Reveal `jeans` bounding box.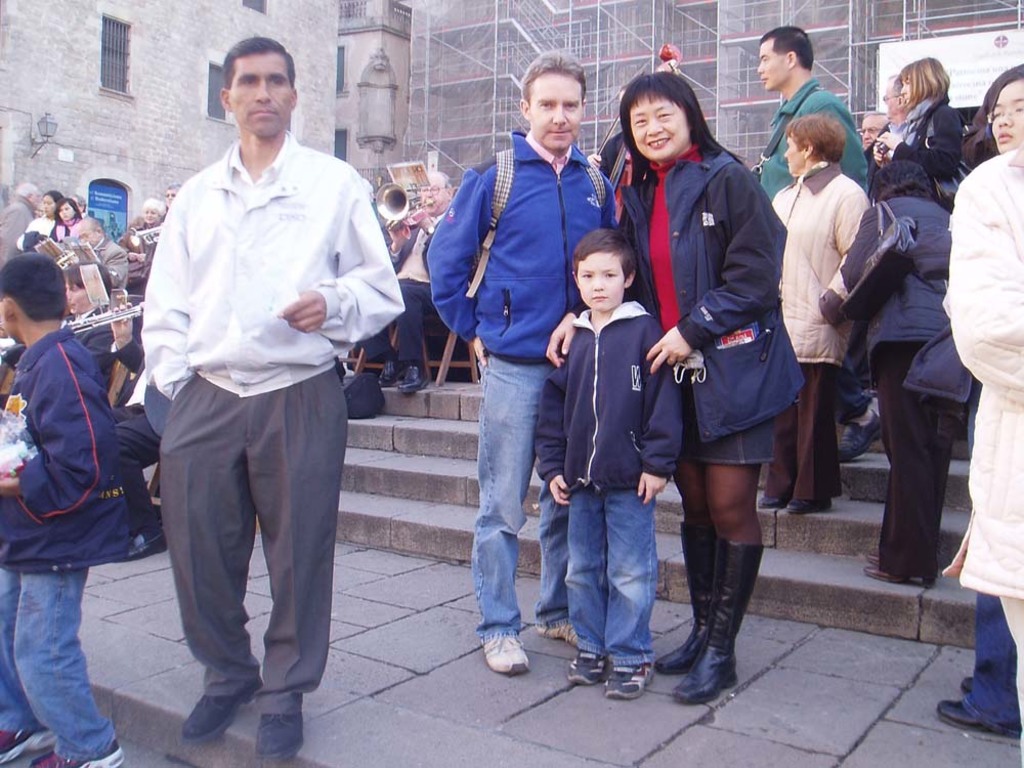
Revealed: locate(953, 586, 1023, 728).
